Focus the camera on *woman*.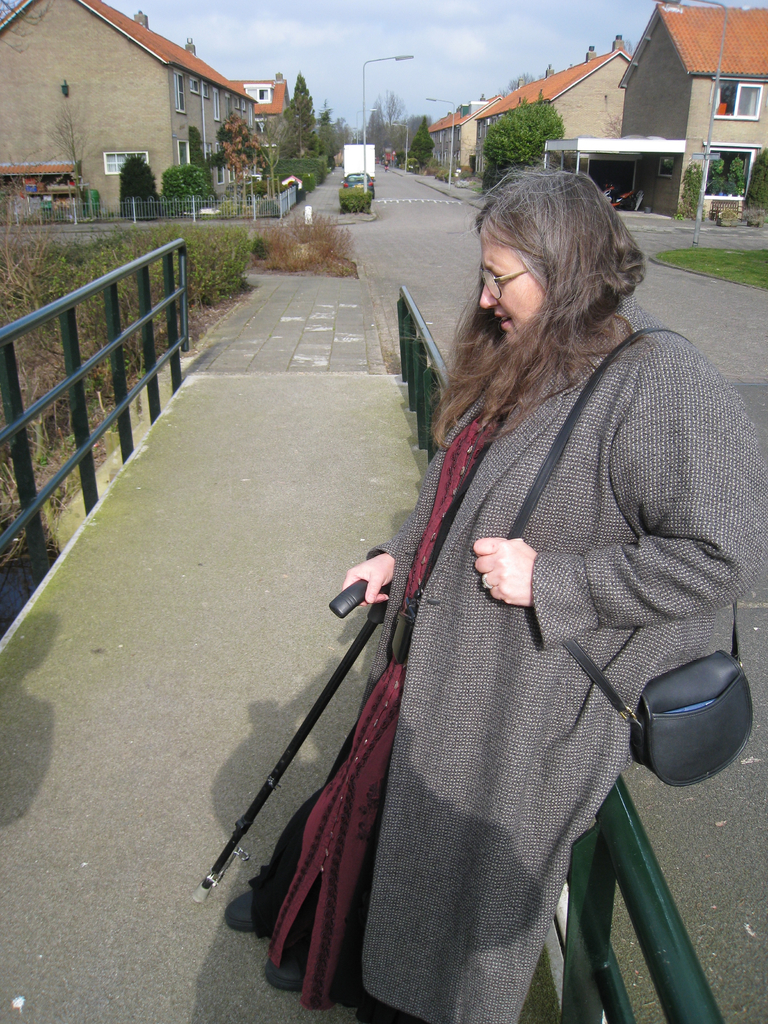
Focus region: (250,147,728,969).
